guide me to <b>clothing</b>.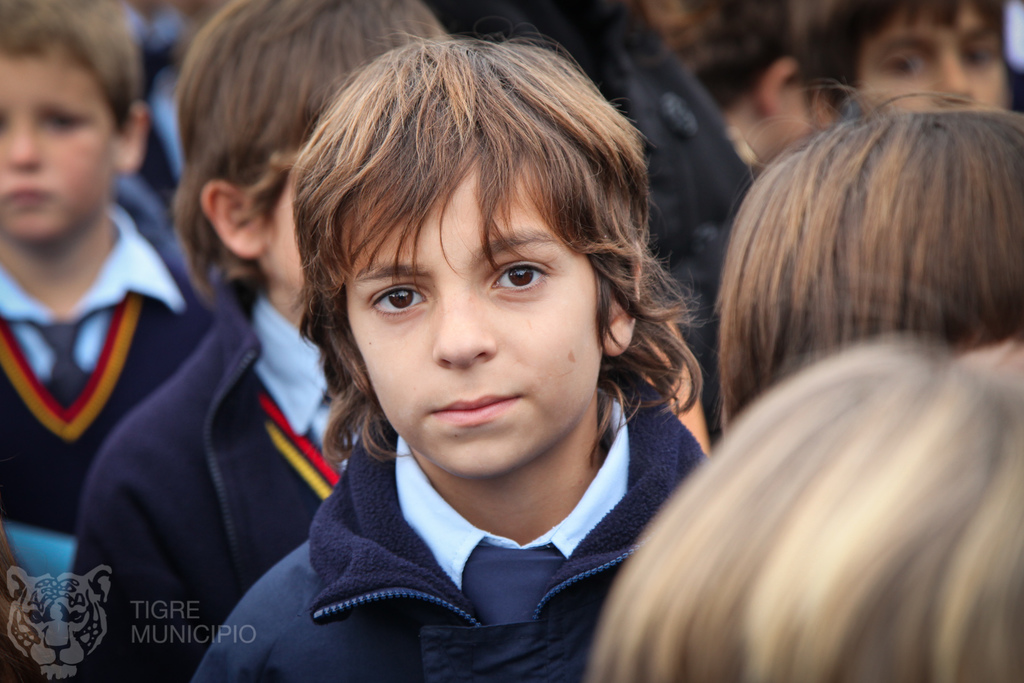
Guidance: rect(414, 0, 756, 447).
